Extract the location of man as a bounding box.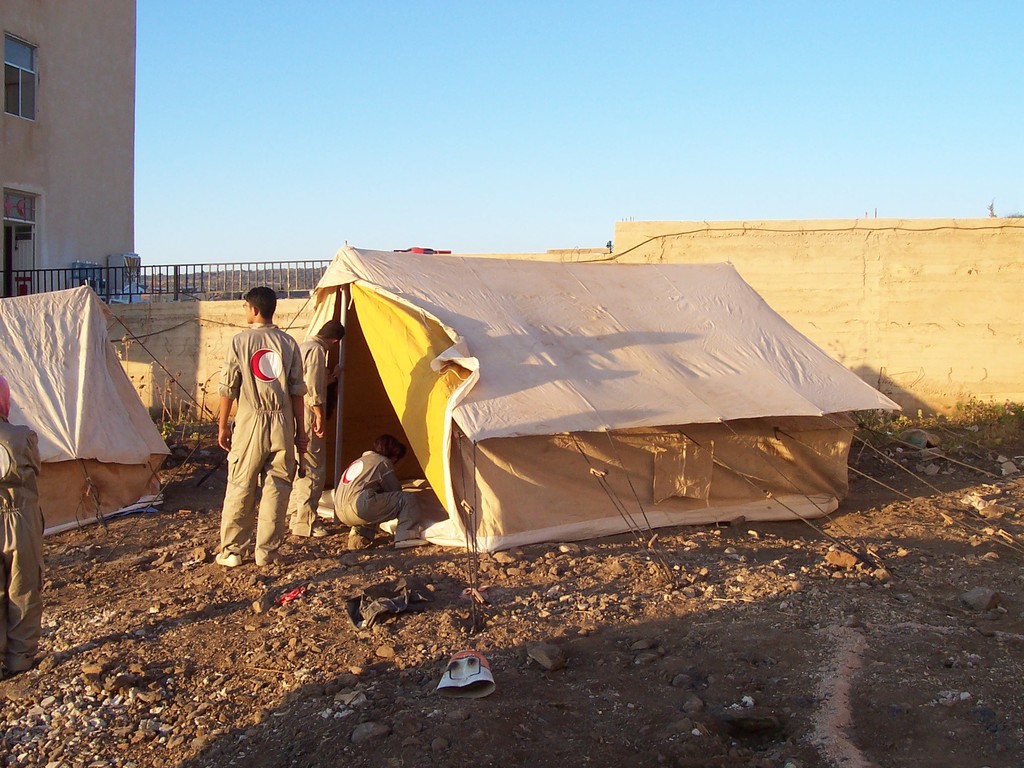
rect(200, 280, 296, 572).
